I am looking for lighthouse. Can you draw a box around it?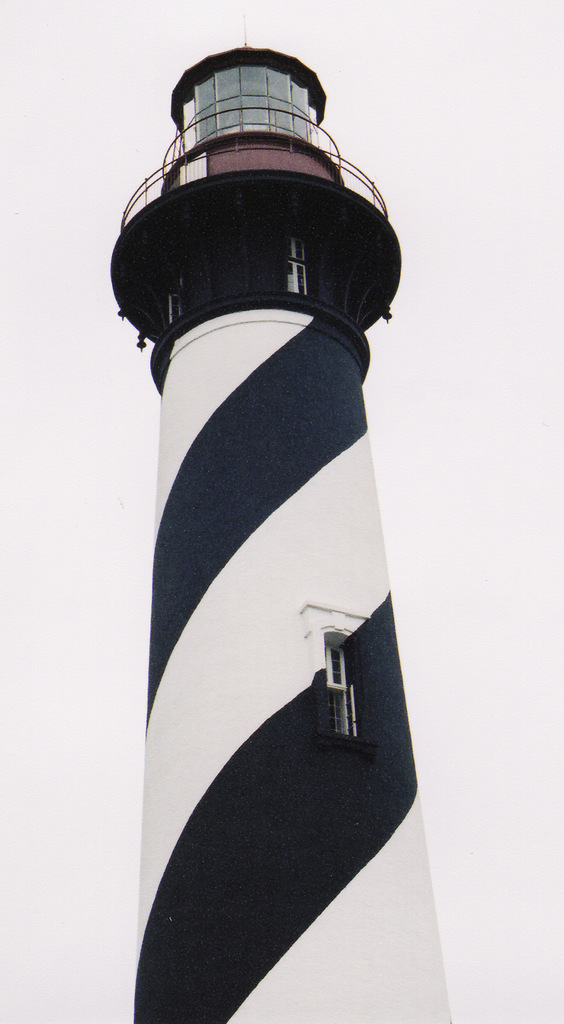
Sure, the bounding box is detection(99, 23, 449, 931).
